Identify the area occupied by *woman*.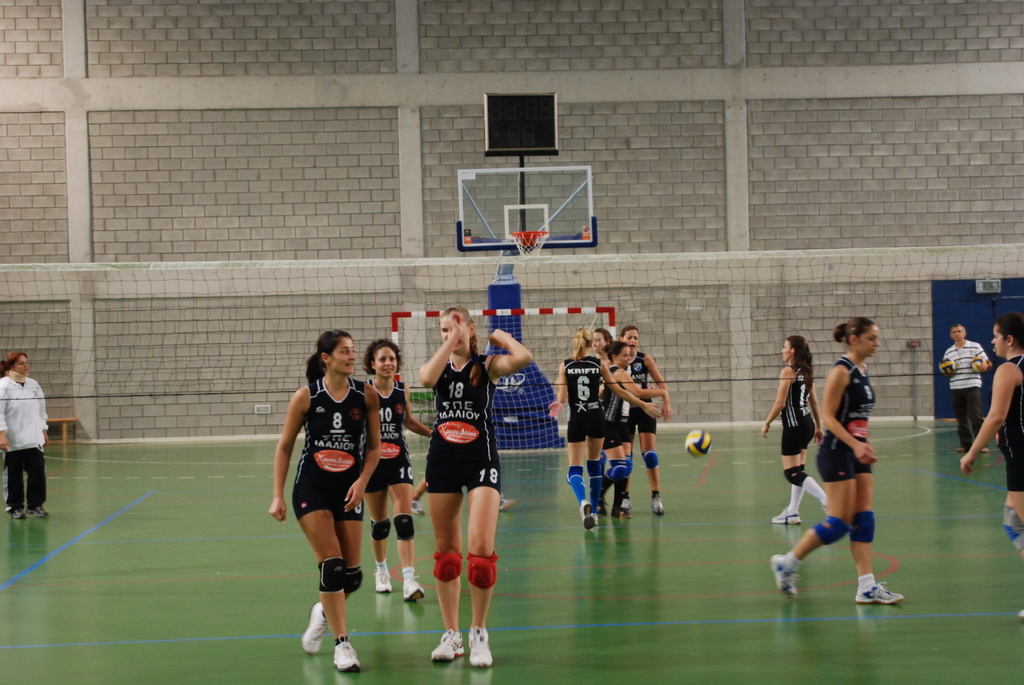
Area: <box>761,336,836,524</box>.
